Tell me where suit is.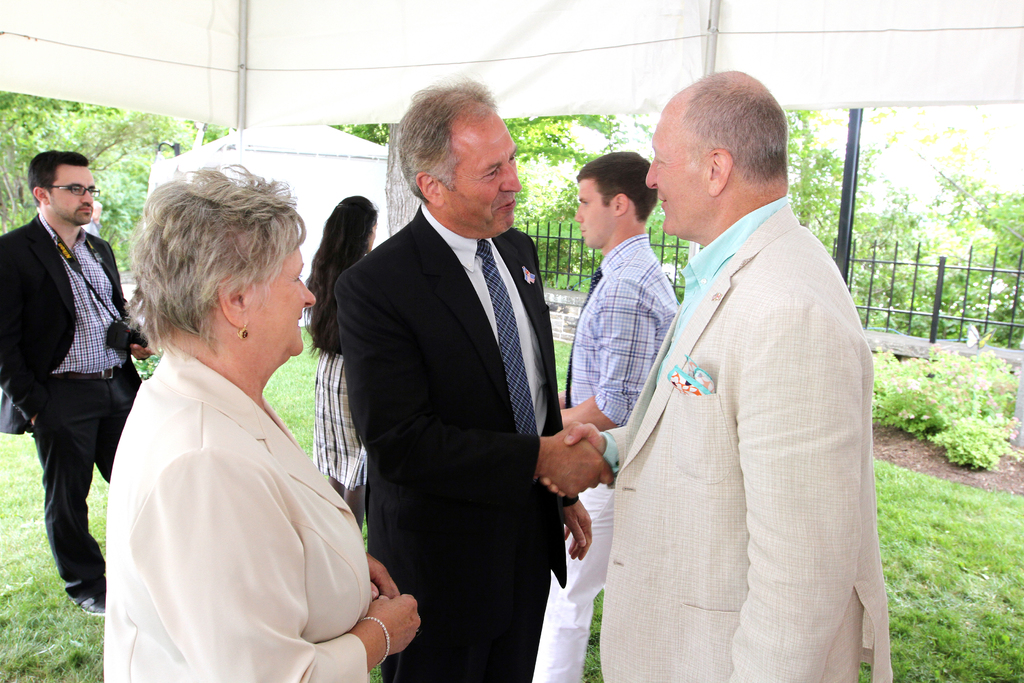
suit is at select_region(0, 214, 145, 608).
